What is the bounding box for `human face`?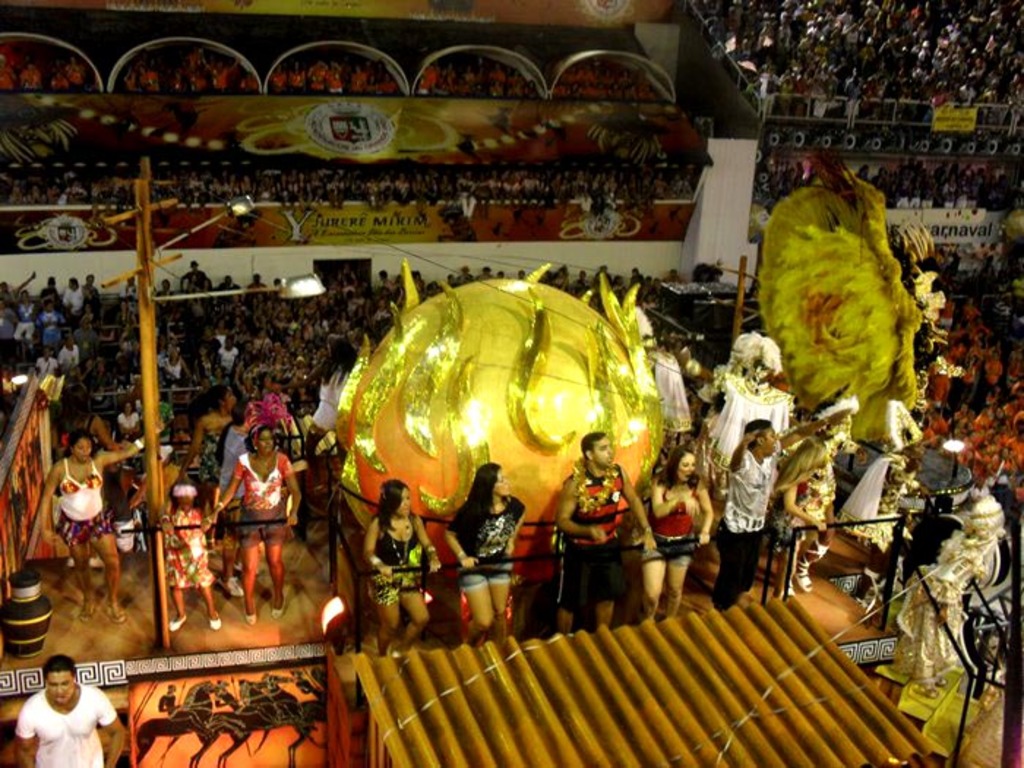
(492, 471, 511, 496).
